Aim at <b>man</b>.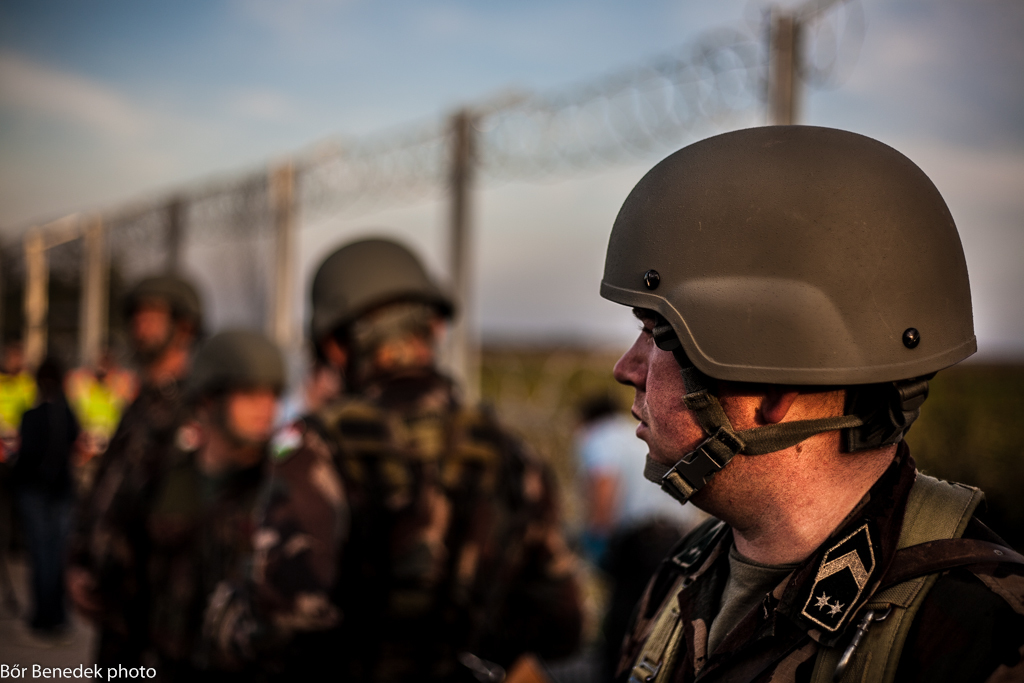
Aimed at select_region(183, 236, 595, 681).
